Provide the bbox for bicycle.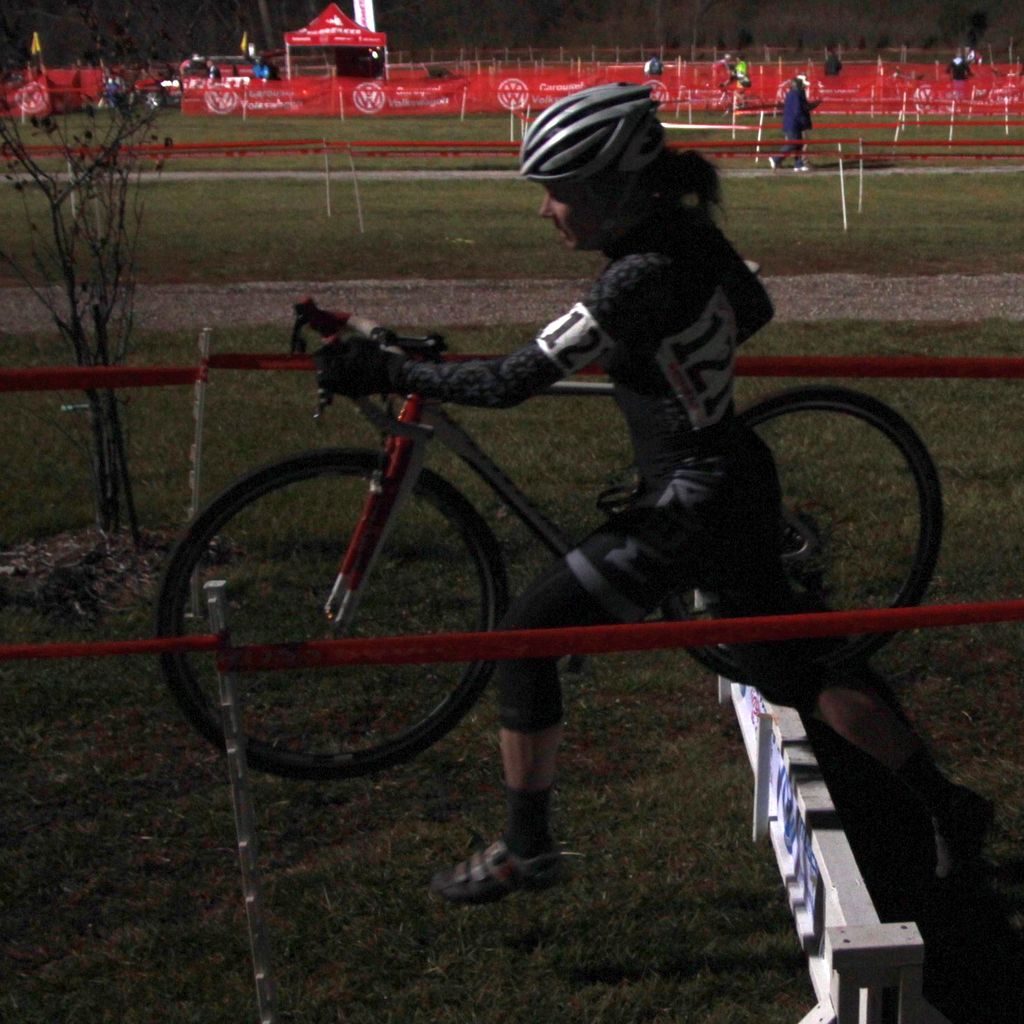
[119,271,923,874].
